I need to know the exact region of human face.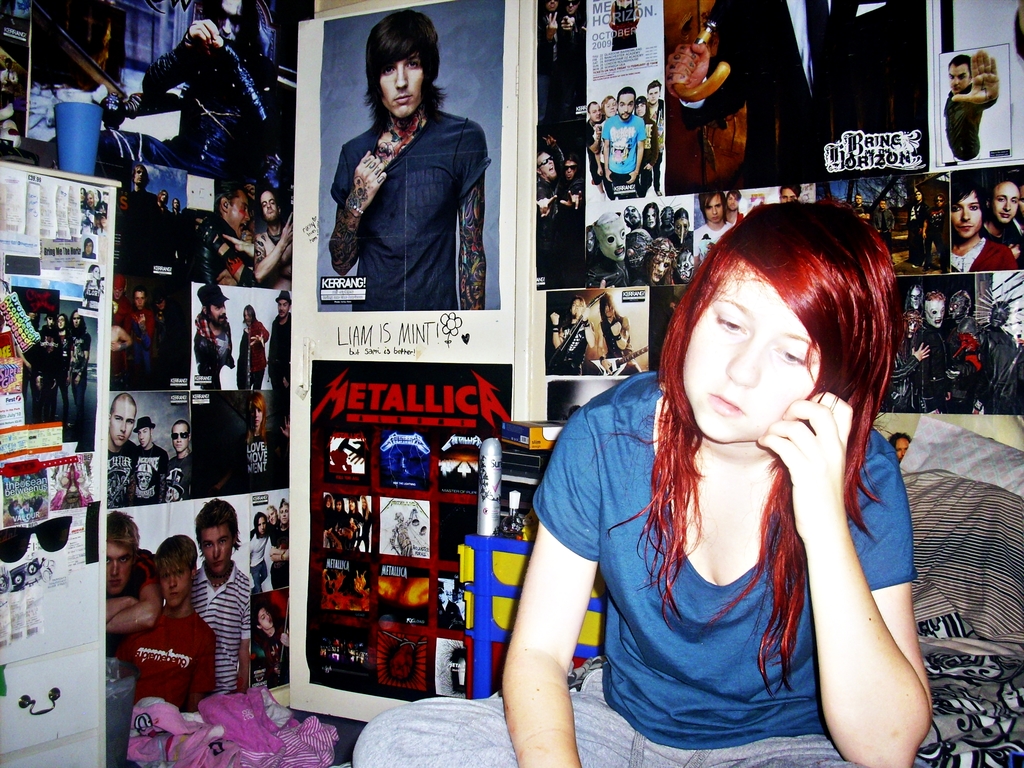
Region: <box>989,177,1016,223</box>.
